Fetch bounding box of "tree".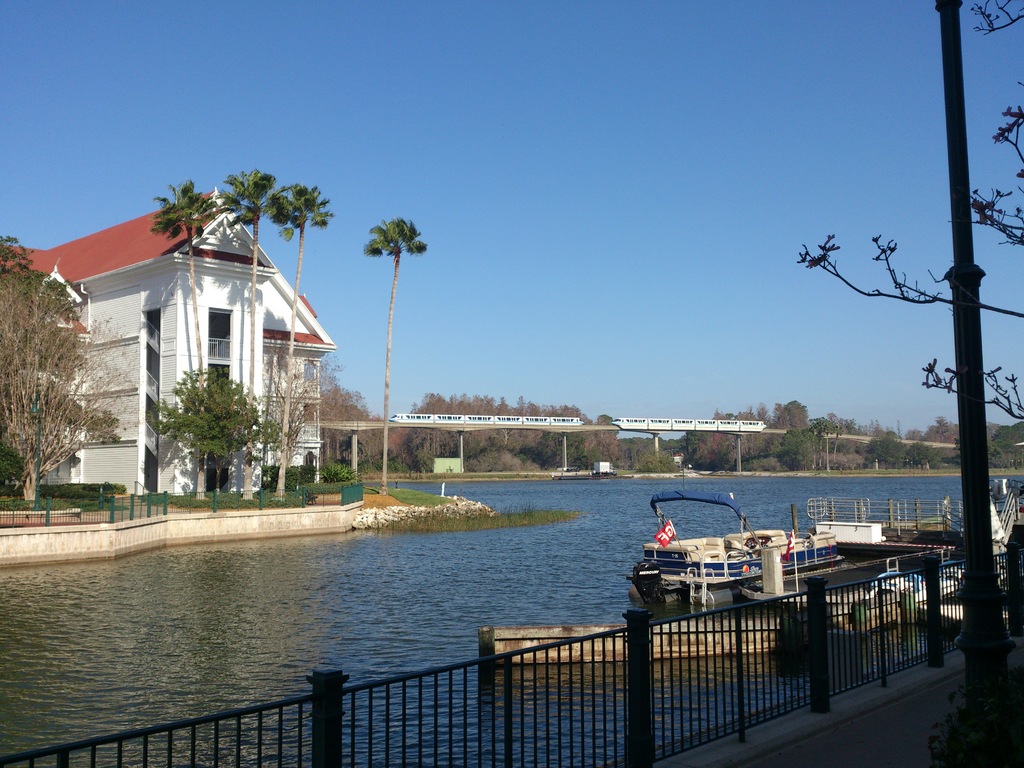
Bbox: box(150, 177, 221, 493).
